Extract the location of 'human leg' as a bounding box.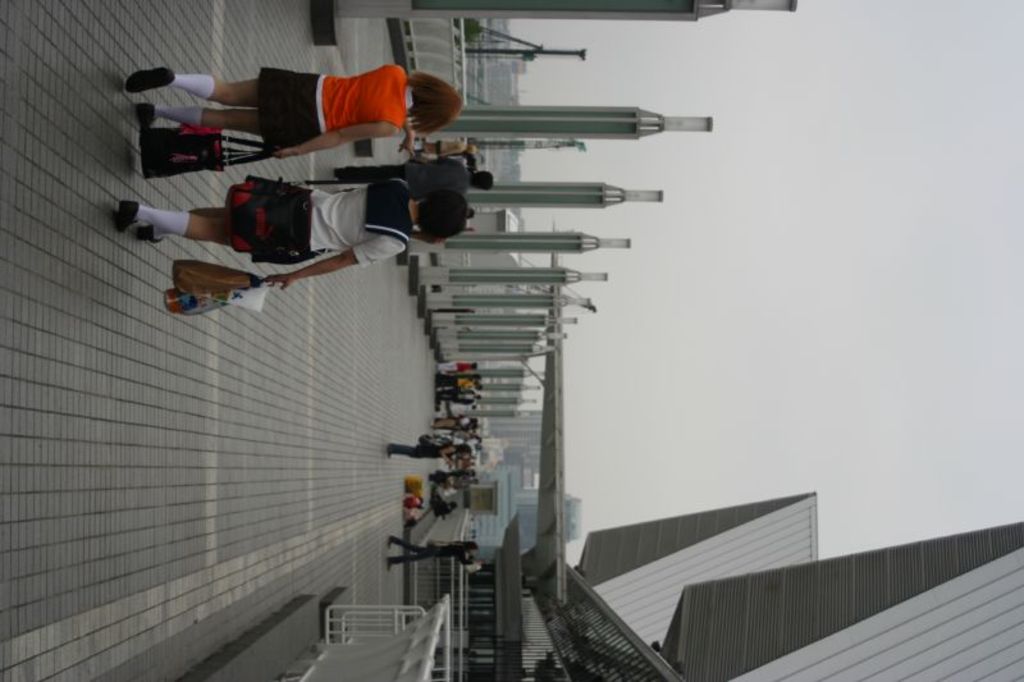
box(114, 196, 300, 260).
